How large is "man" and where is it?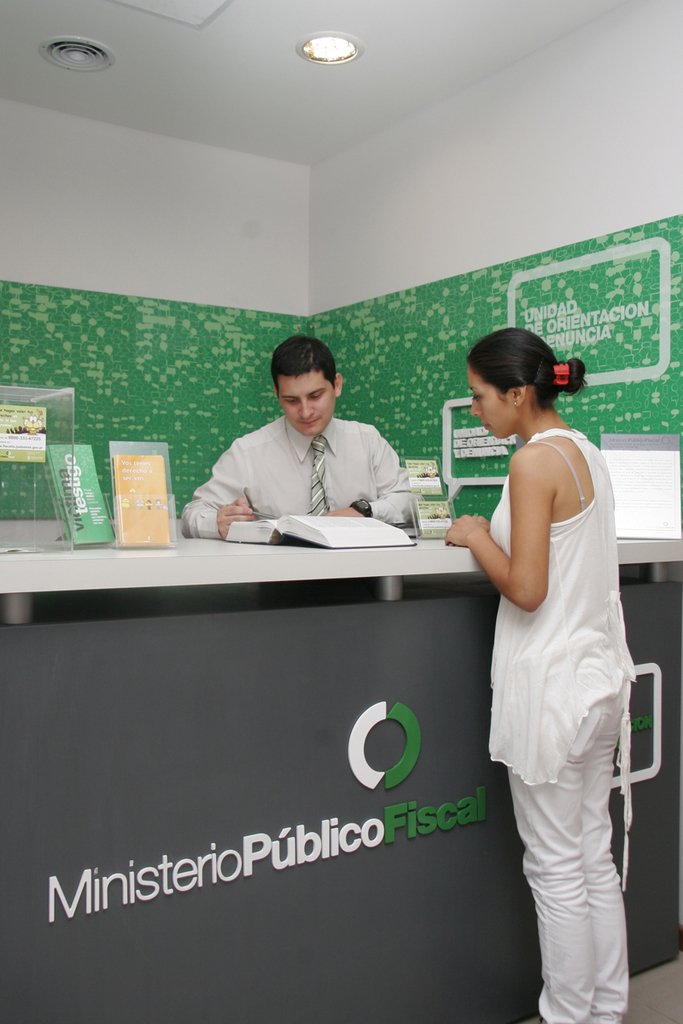
Bounding box: region(196, 340, 434, 538).
